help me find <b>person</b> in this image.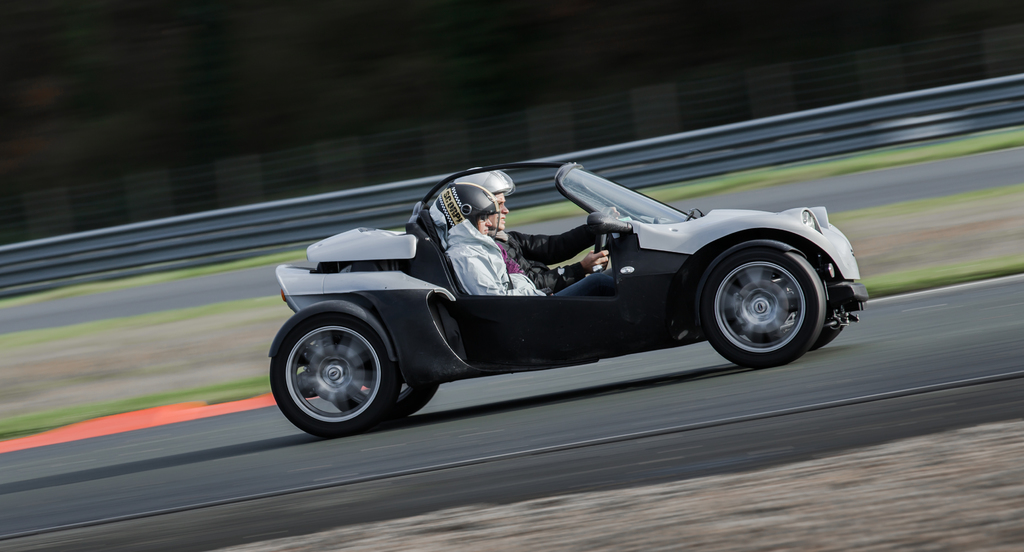
Found it: 428 181 628 302.
